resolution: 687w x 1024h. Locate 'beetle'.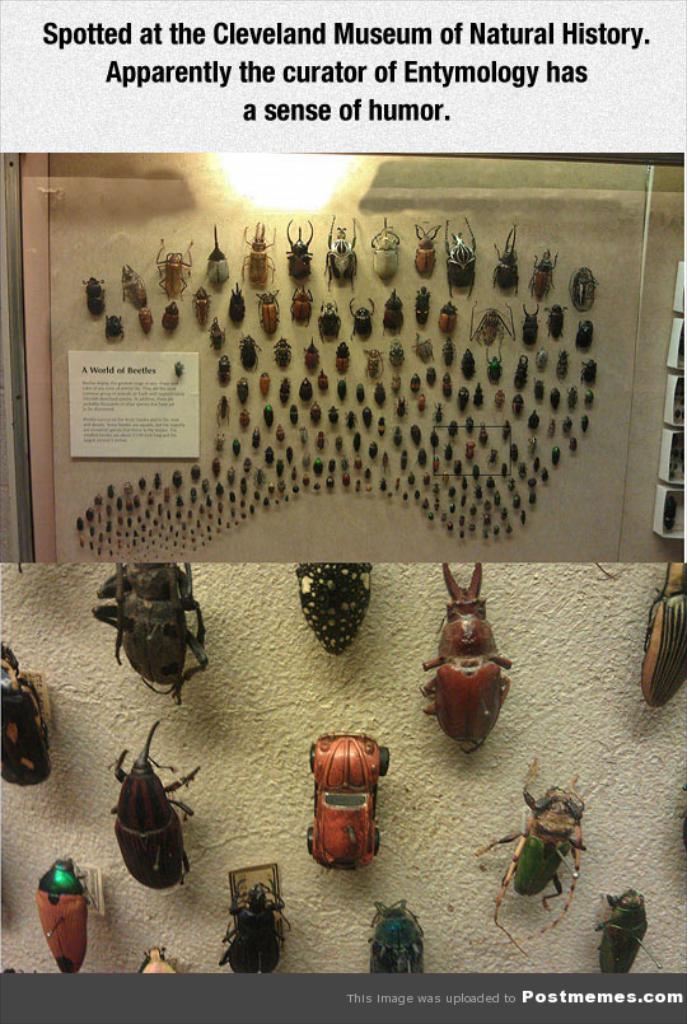
rect(445, 216, 481, 300).
